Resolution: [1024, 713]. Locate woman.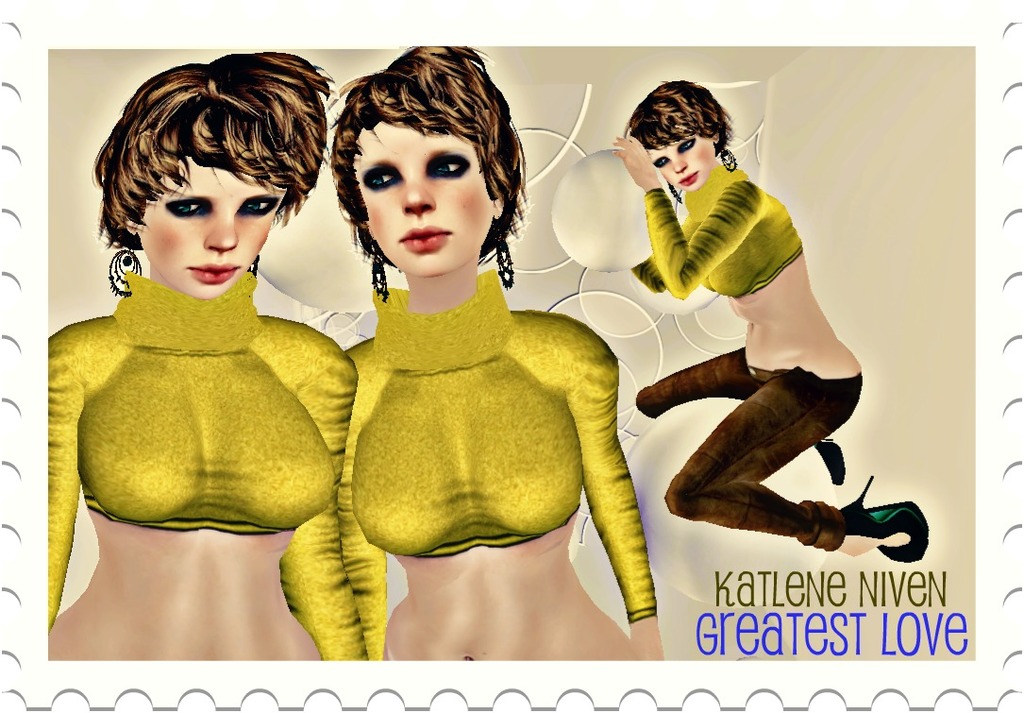
box(336, 43, 663, 662).
